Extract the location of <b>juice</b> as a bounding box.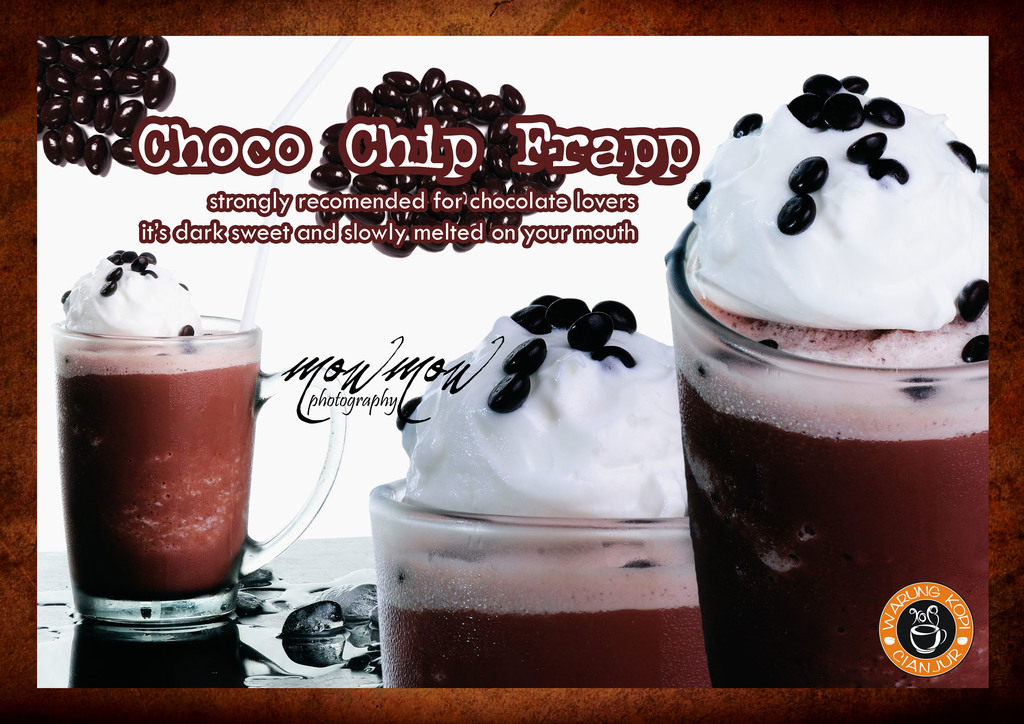
bbox(666, 76, 988, 687).
